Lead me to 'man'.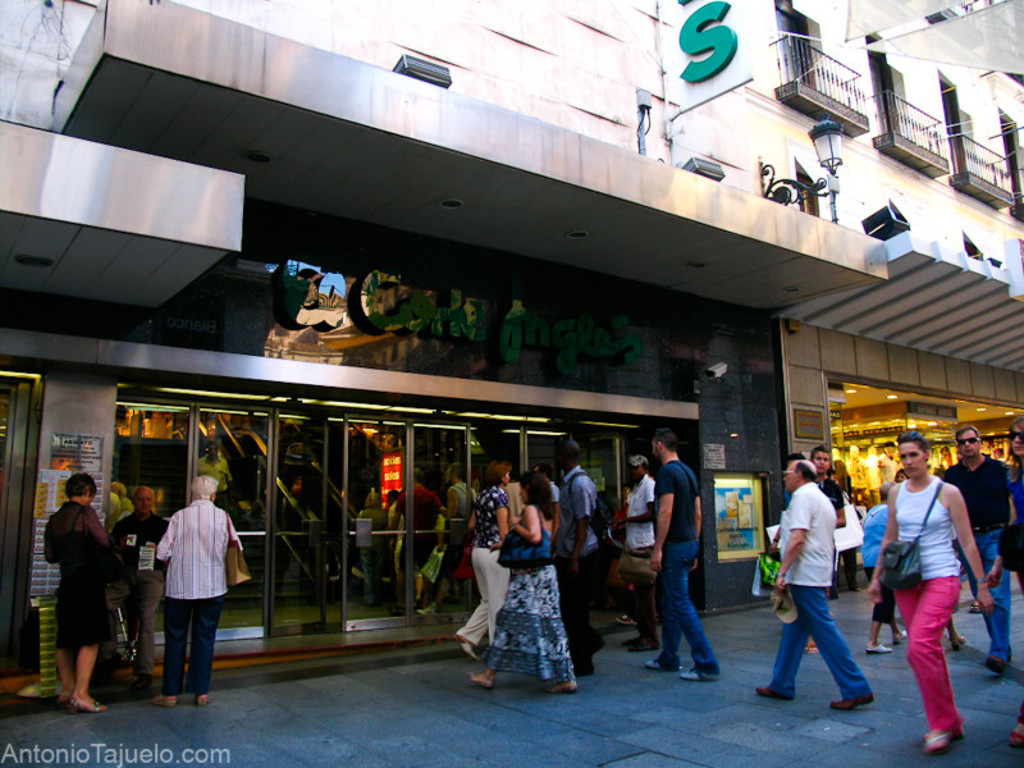
Lead to 620,457,657,652.
